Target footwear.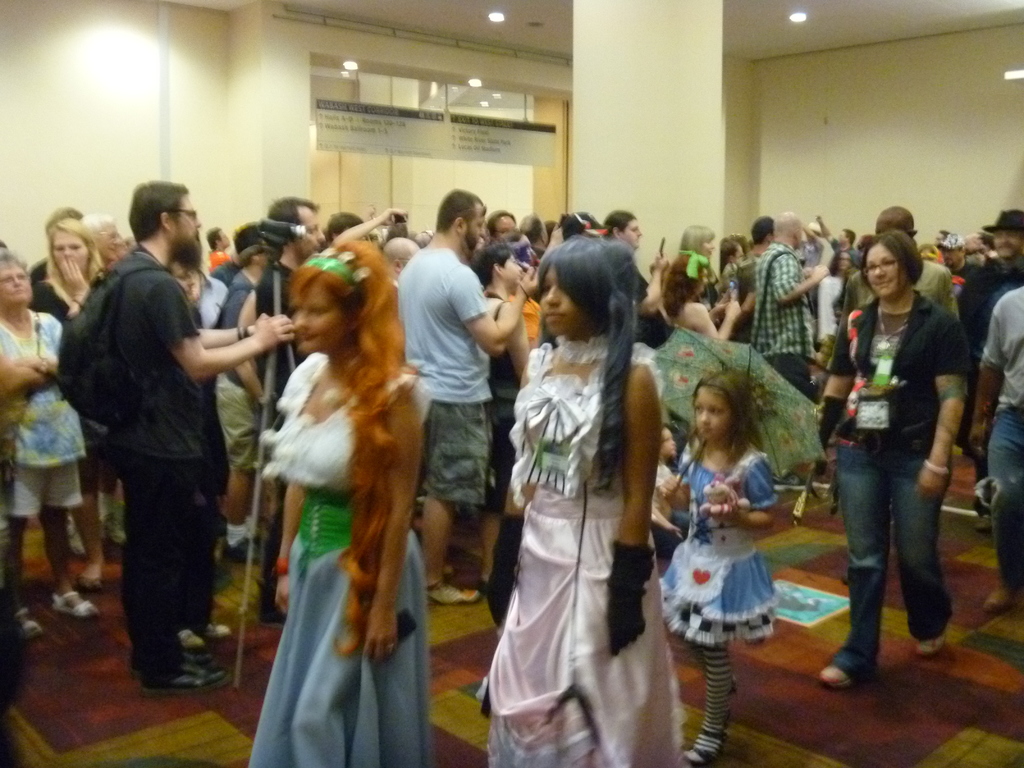
Target region: Rect(983, 585, 1008, 613).
